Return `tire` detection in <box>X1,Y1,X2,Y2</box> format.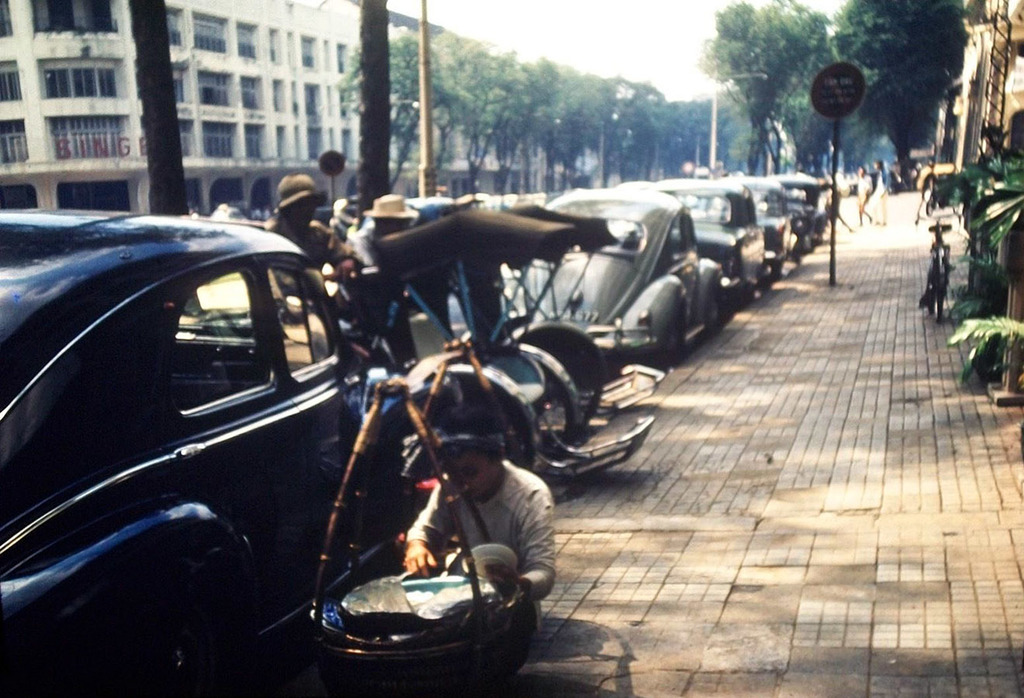
<box>490,343,585,461</box>.
